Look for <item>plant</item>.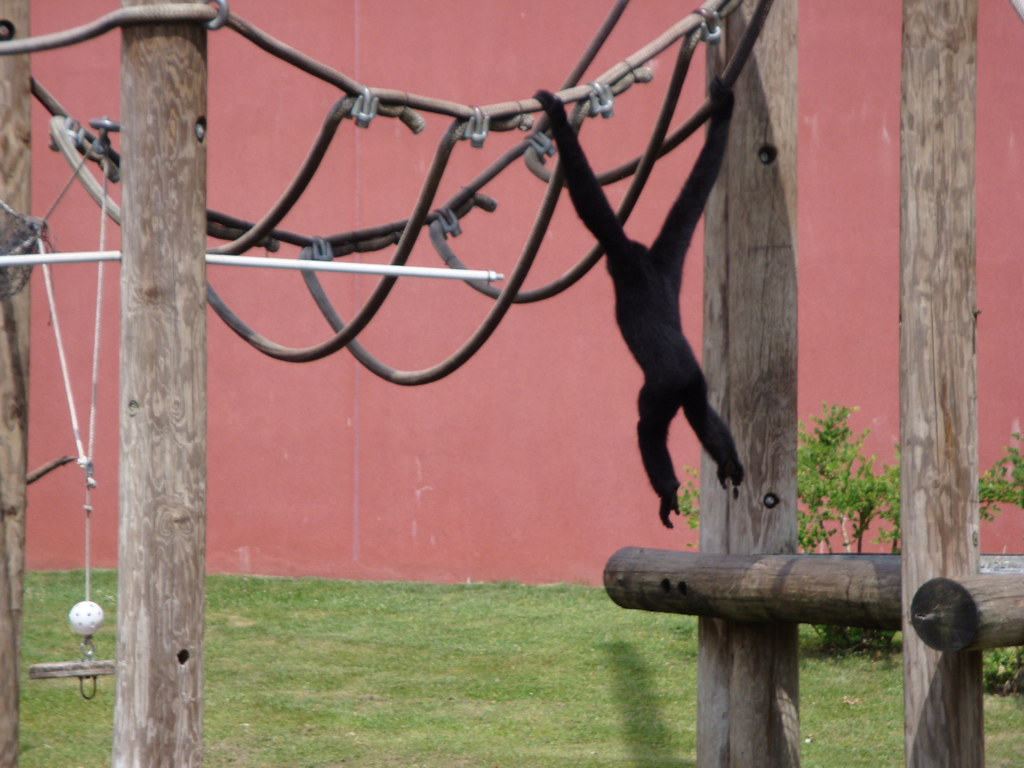
Found: <box>876,438,911,558</box>.
